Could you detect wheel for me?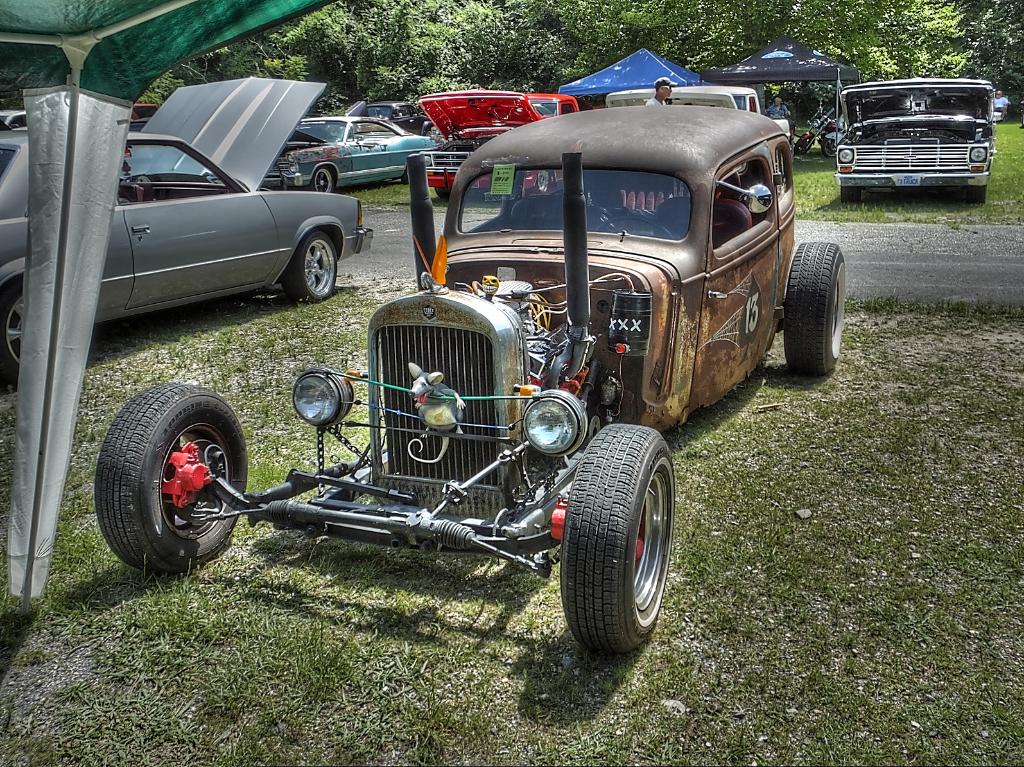
Detection result: [left=311, top=166, right=334, bottom=193].
